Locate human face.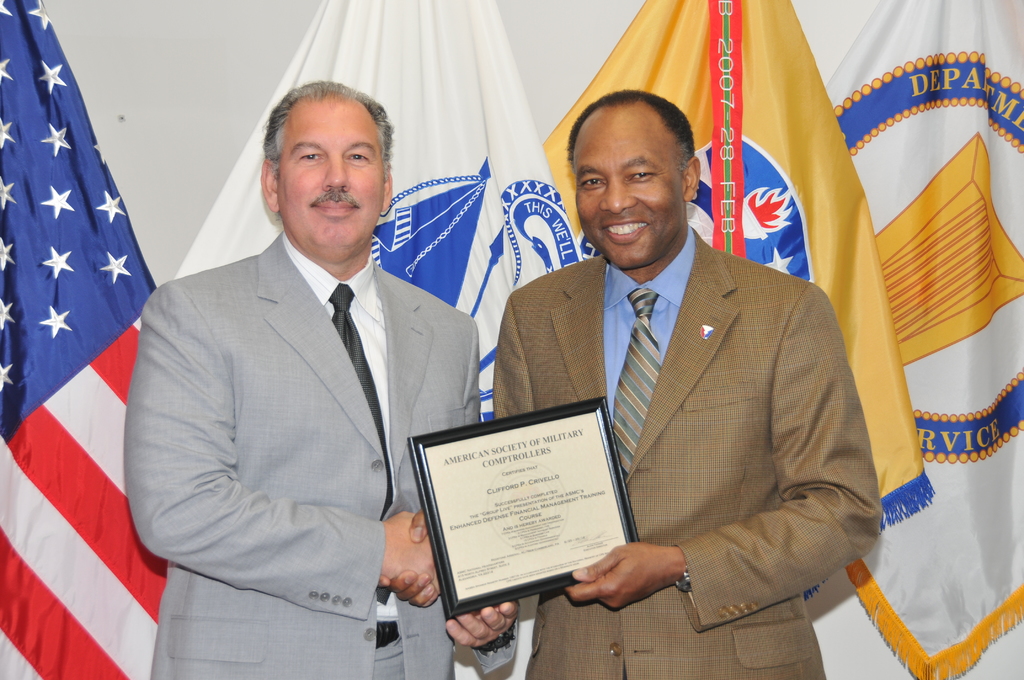
Bounding box: 577/125/686/266.
